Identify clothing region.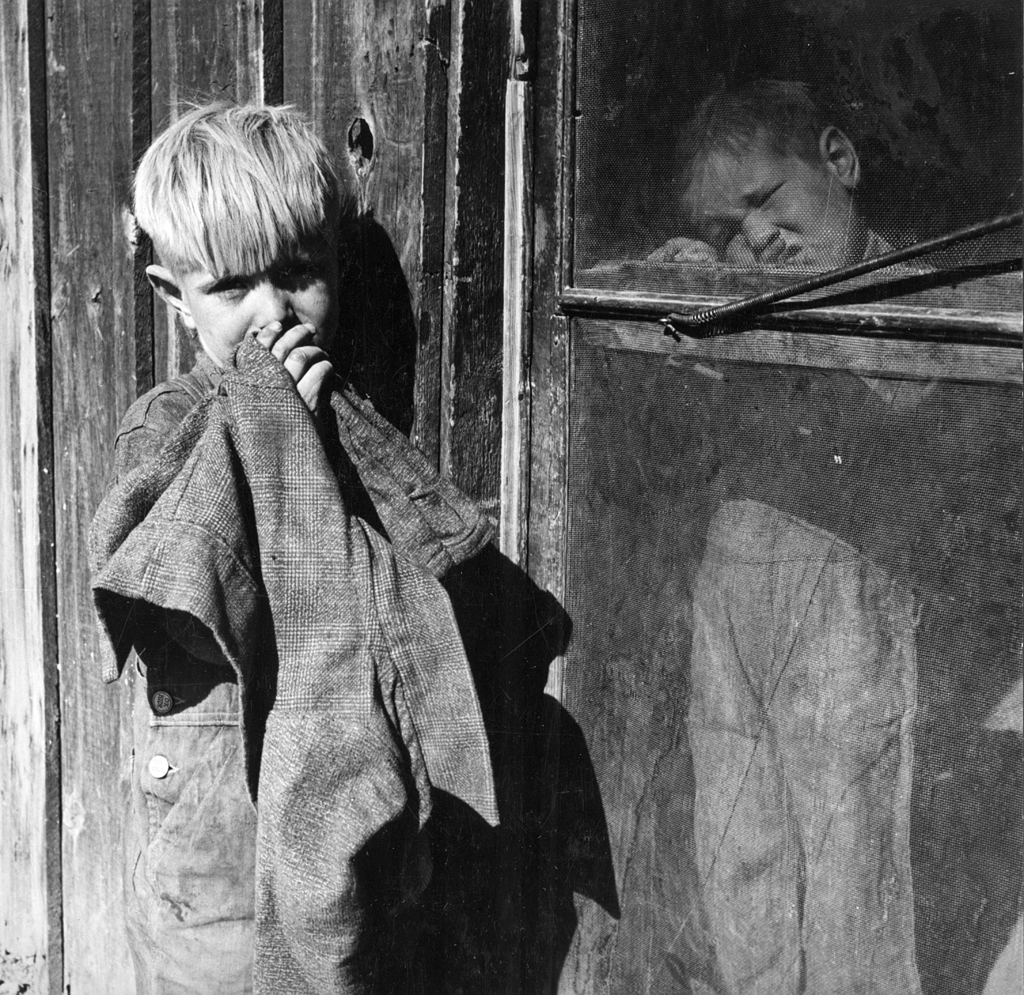
Region: {"x1": 97, "y1": 156, "x2": 707, "y2": 944}.
